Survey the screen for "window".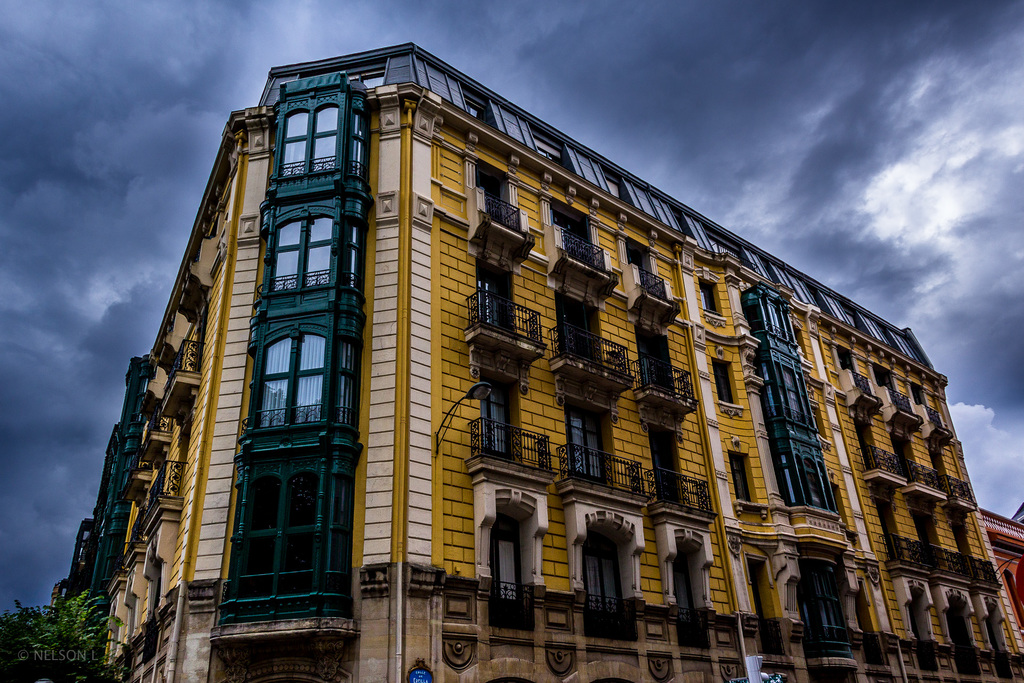
Survey found: (x1=624, y1=251, x2=655, y2=291).
